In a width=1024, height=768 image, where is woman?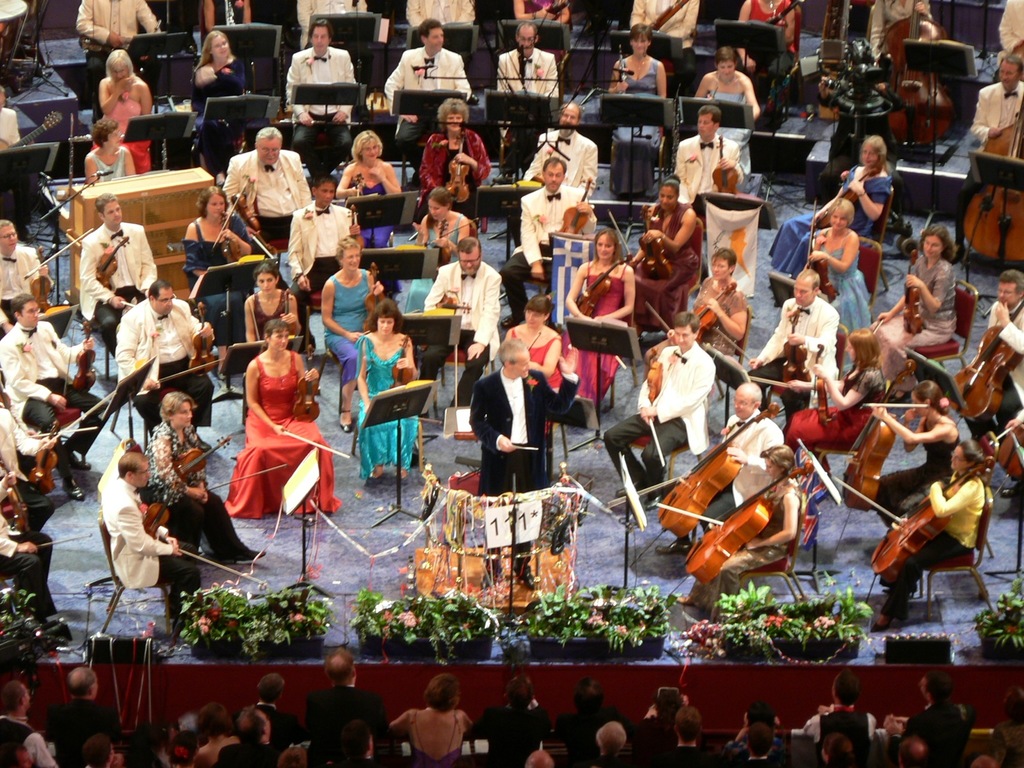
detection(741, 0, 797, 52).
